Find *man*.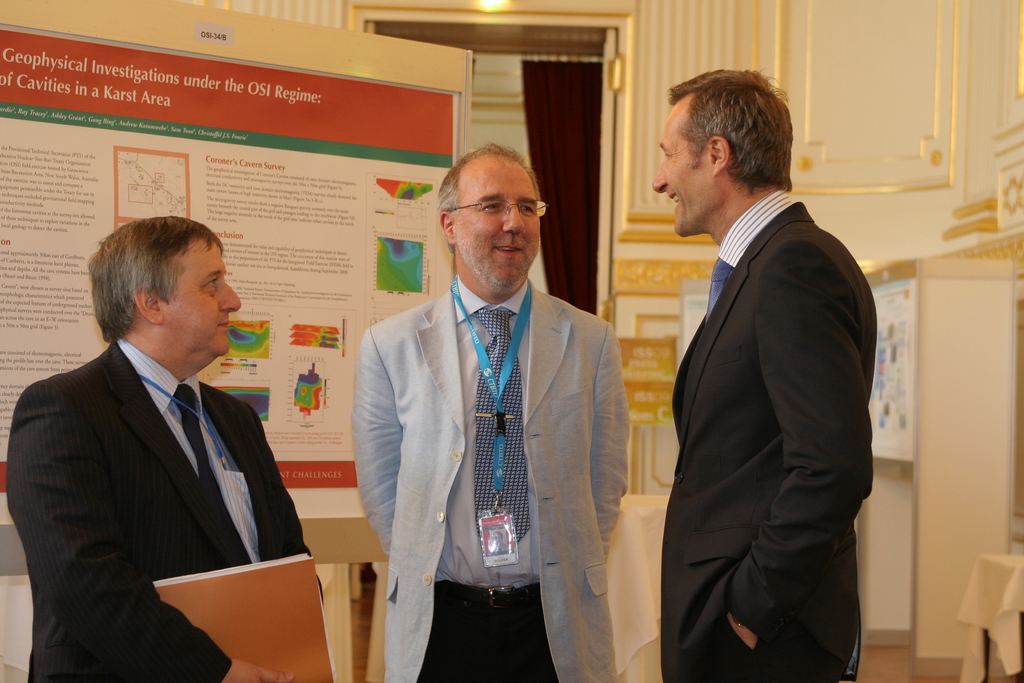
{"x1": 1, "y1": 213, "x2": 323, "y2": 682}.
